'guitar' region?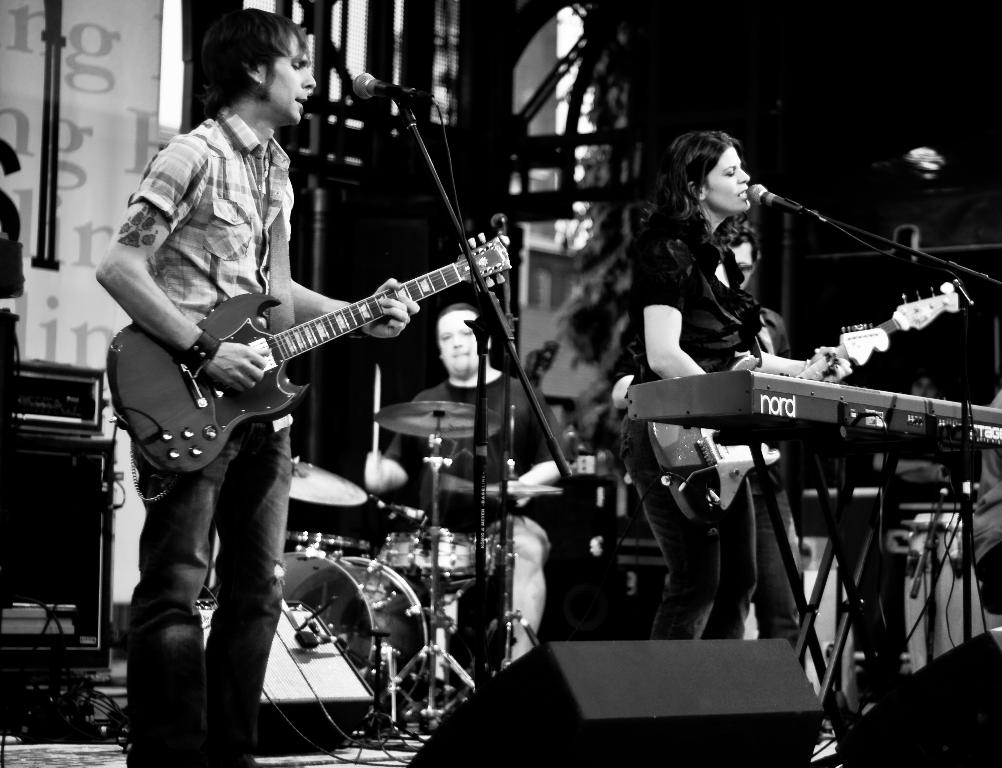
Rect(641, 282, 963, 531)
